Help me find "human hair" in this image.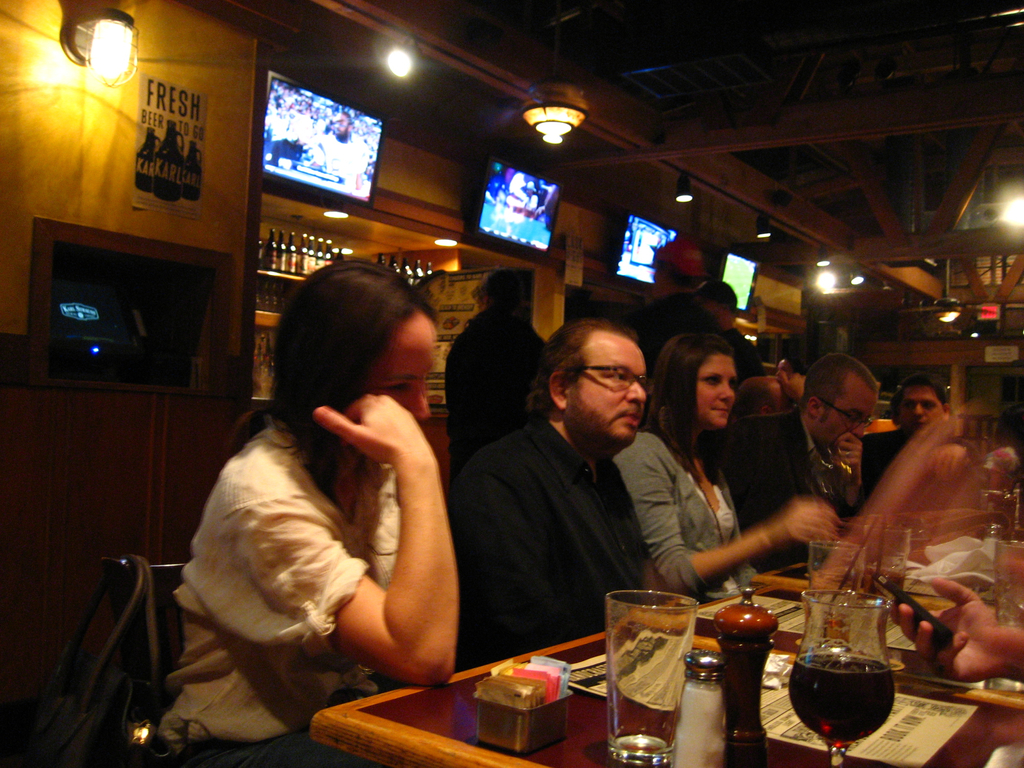
Found it: [789, 346, 876, 419].
